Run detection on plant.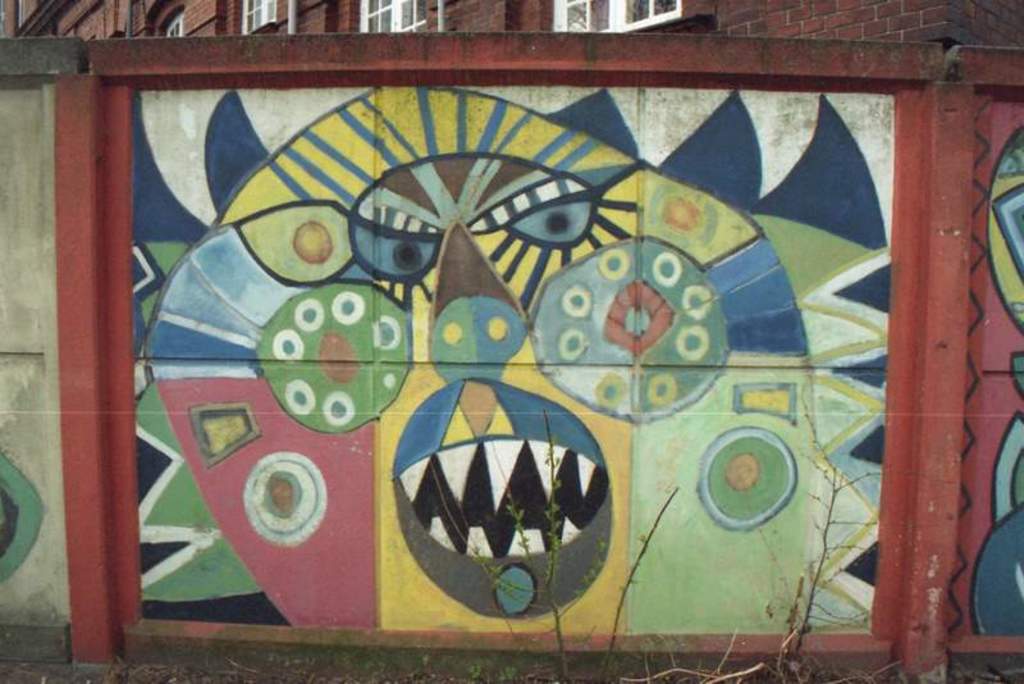
Result: (x1=448, y1=407, x2=716, y2=683).
